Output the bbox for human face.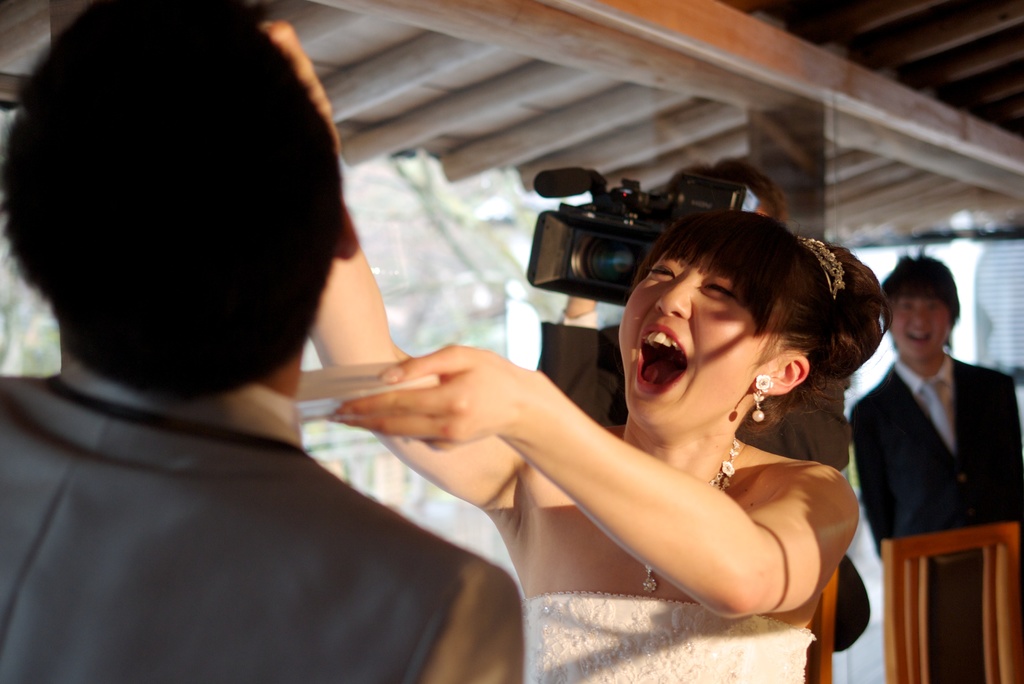
bbox=(890, 295, 956, 354).
